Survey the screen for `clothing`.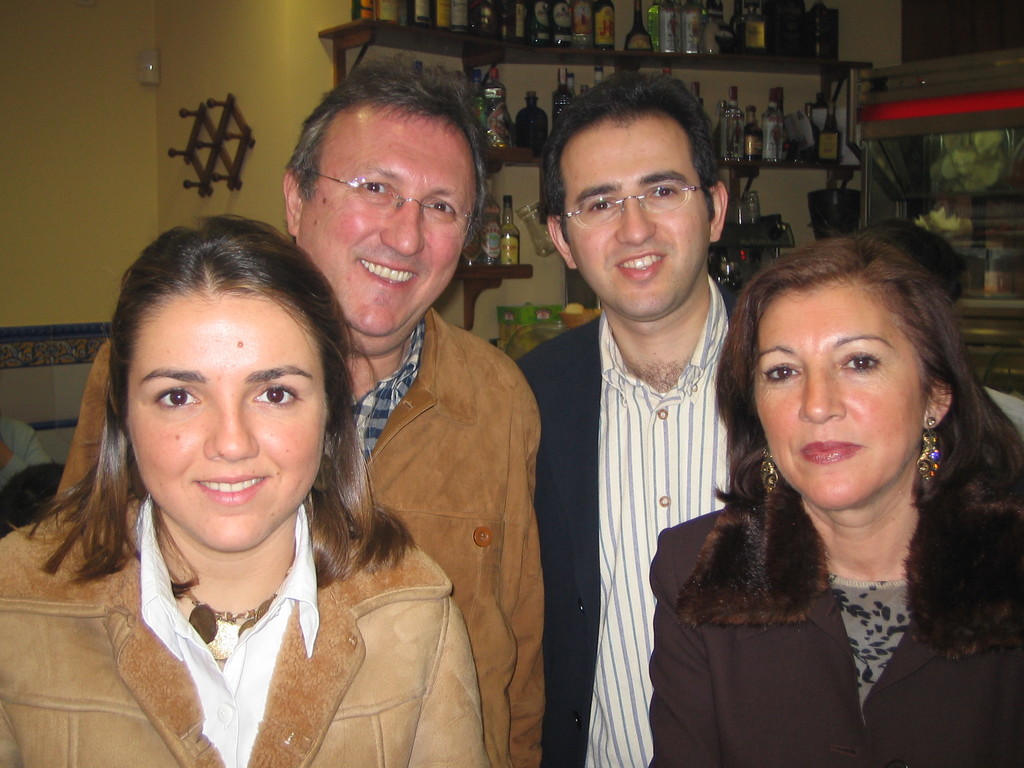
Survey found: (left=507, top=283, right=739, bottom=767).
